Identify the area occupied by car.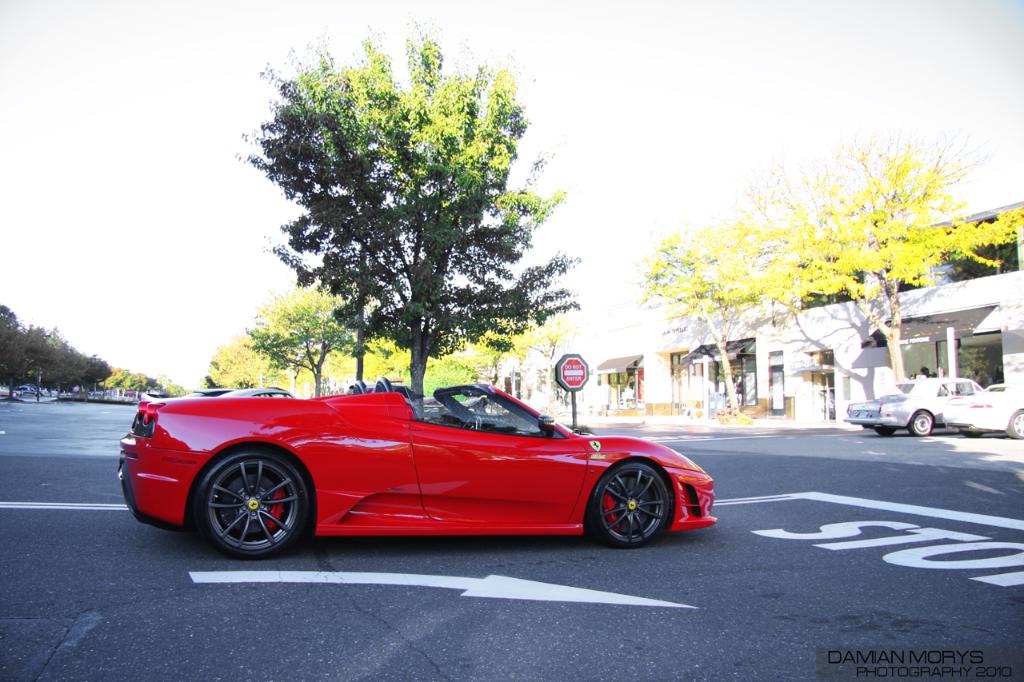
Area: (x1=190, y1=388, x2=303, y2=404).
